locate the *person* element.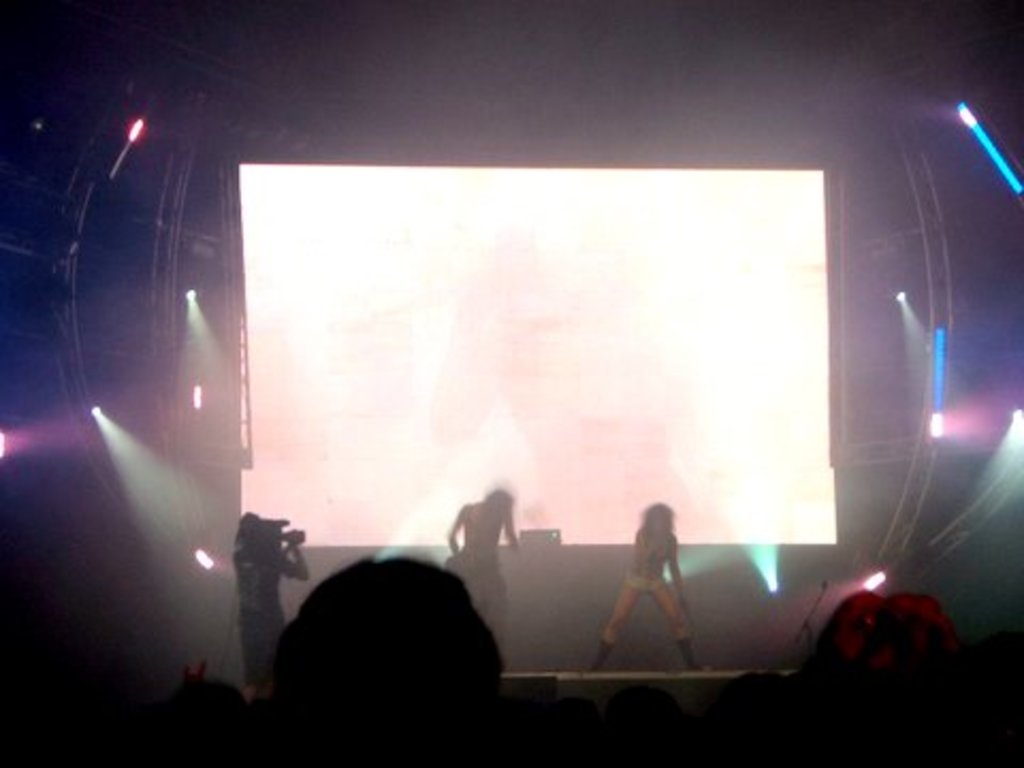
Element bbox: x1=235, y1=512, x2=309, y2=681.
